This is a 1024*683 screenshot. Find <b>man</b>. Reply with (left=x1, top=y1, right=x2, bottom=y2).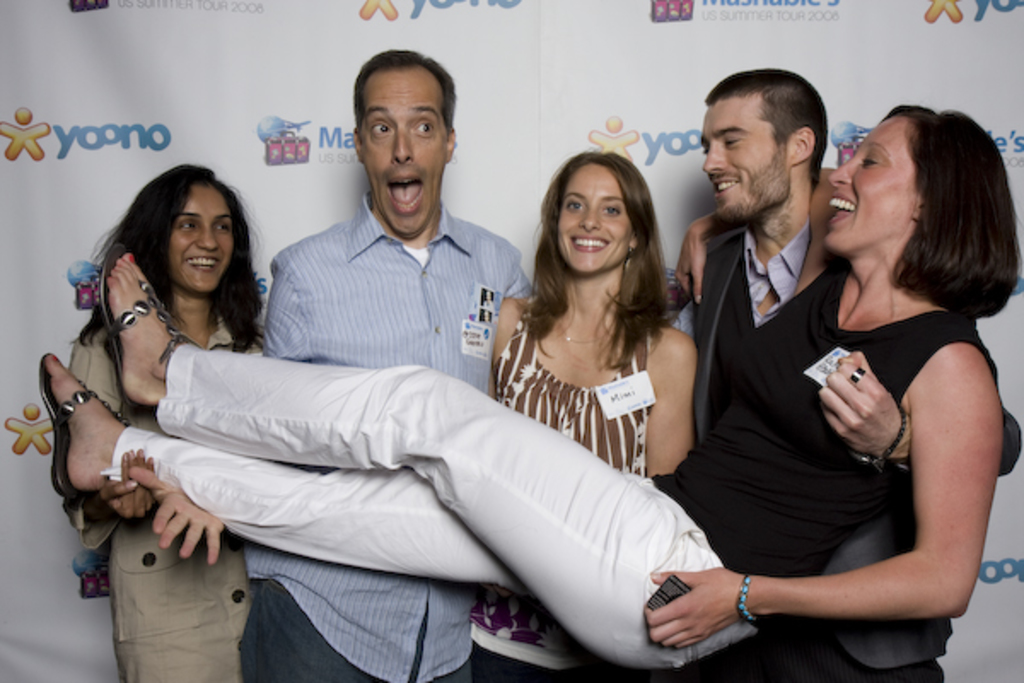
(left=659, top=72, right=1022, bottom=681).
